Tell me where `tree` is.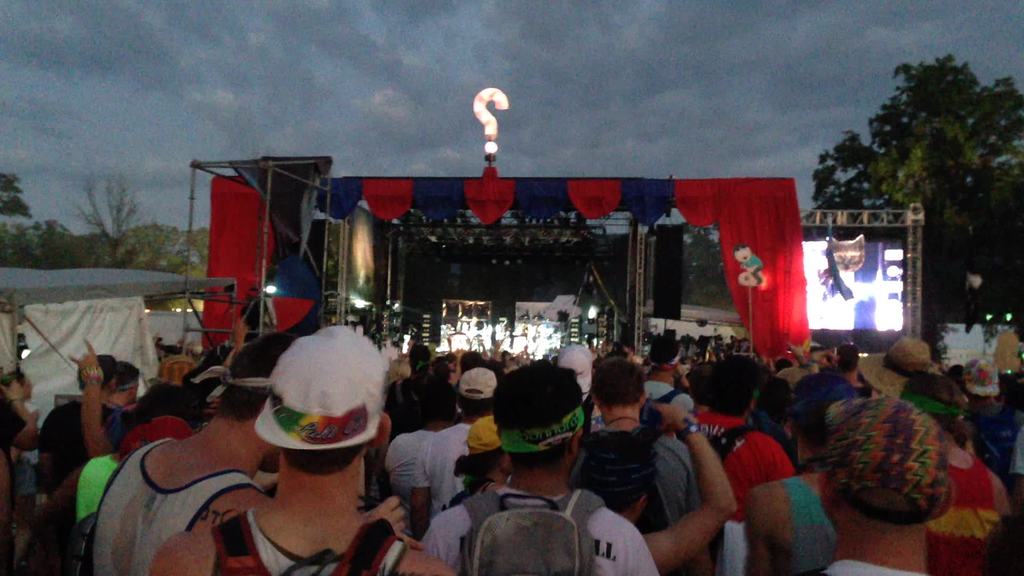
`tree` is at detection(812, 56, 1023, 319).
